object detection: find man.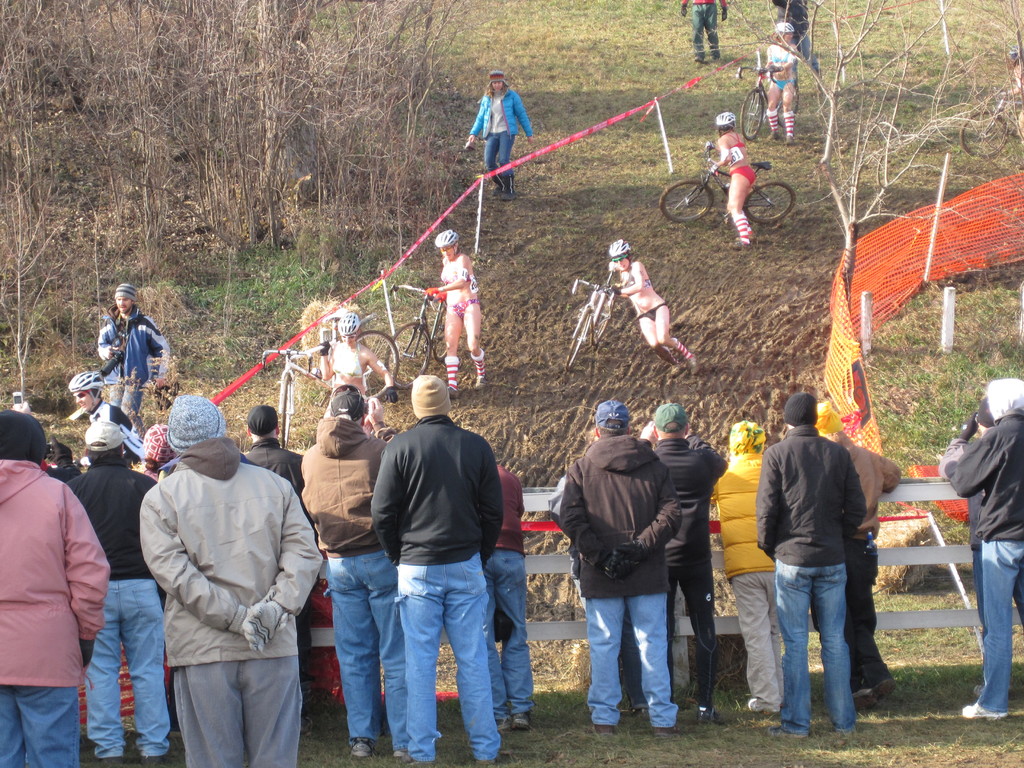
94:282:171:435.
